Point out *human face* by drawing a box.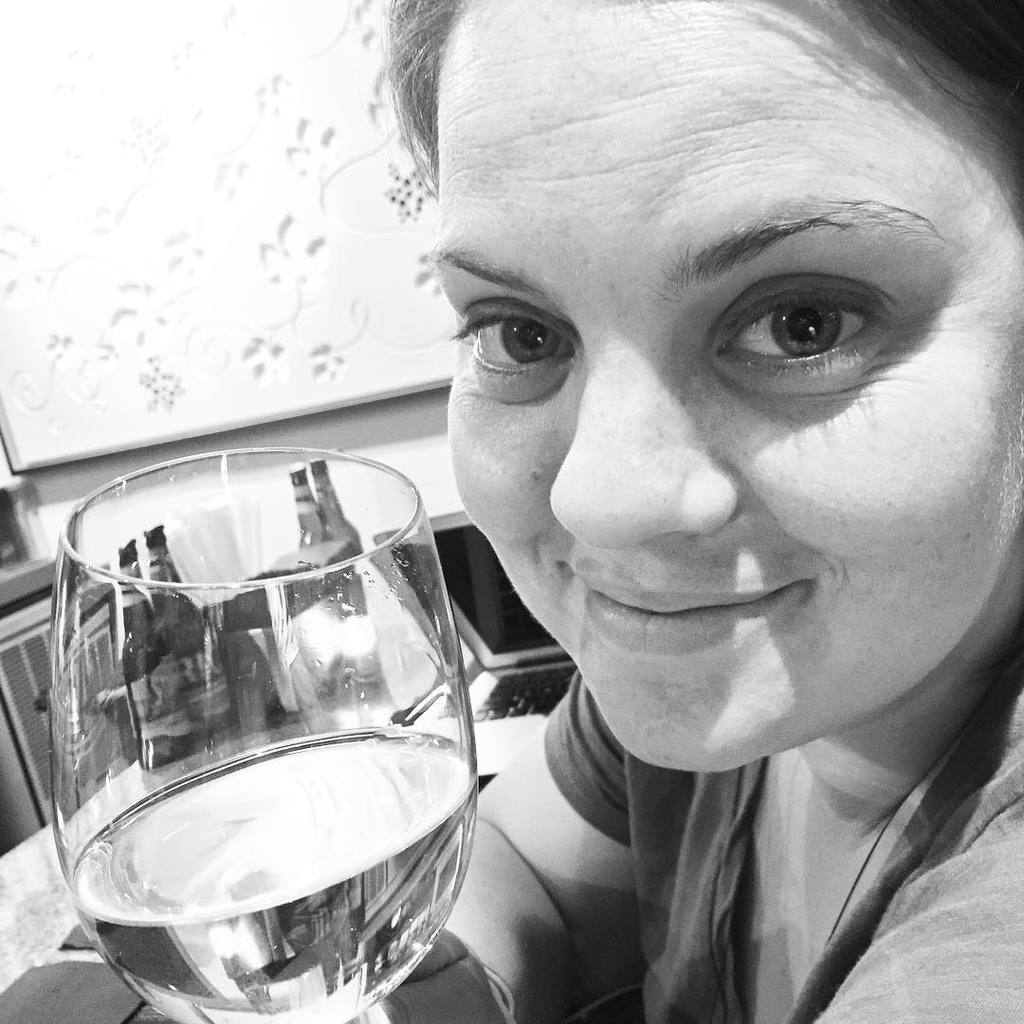
rect(434, 0, 1023, 772).
